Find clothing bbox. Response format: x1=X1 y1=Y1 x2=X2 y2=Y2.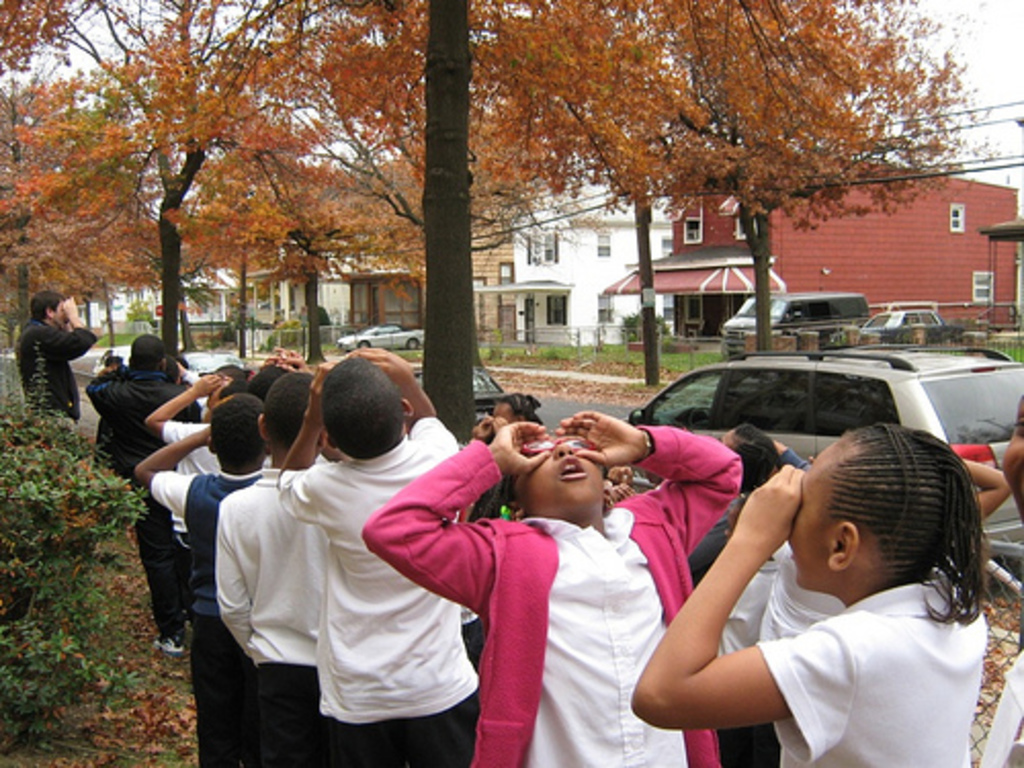
x1=18 y1=315 x2=100 y2=424.
